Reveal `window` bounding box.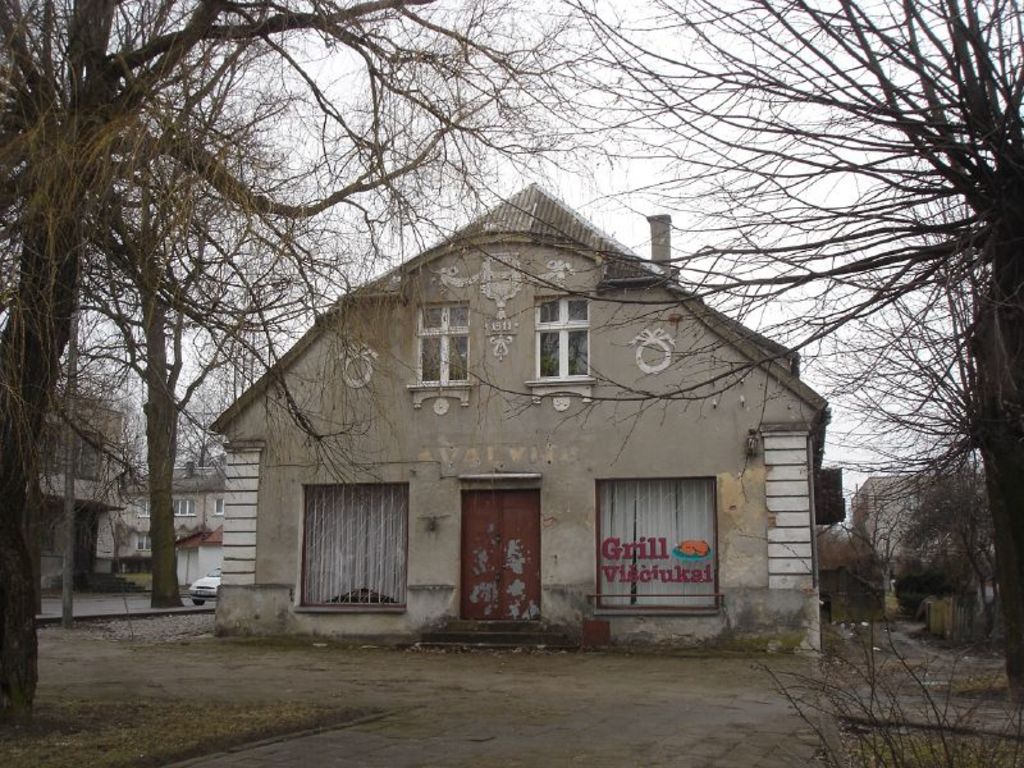
Revealed: (x1=35, y1=428, x2=65, y2=476).
